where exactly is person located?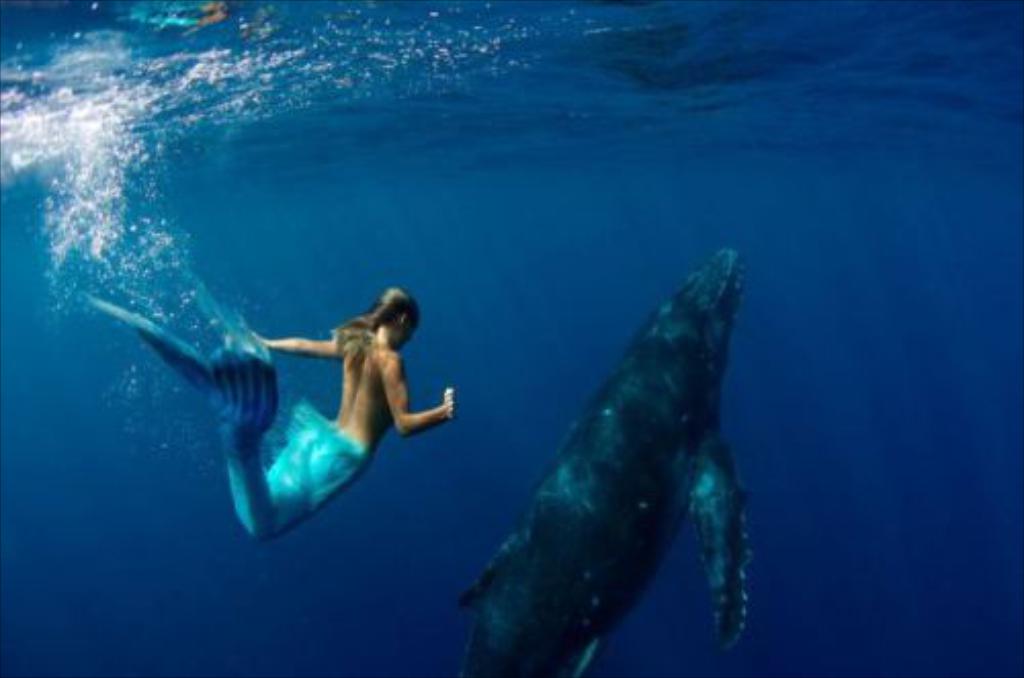
Its bounding box is [92,283,449,541].
